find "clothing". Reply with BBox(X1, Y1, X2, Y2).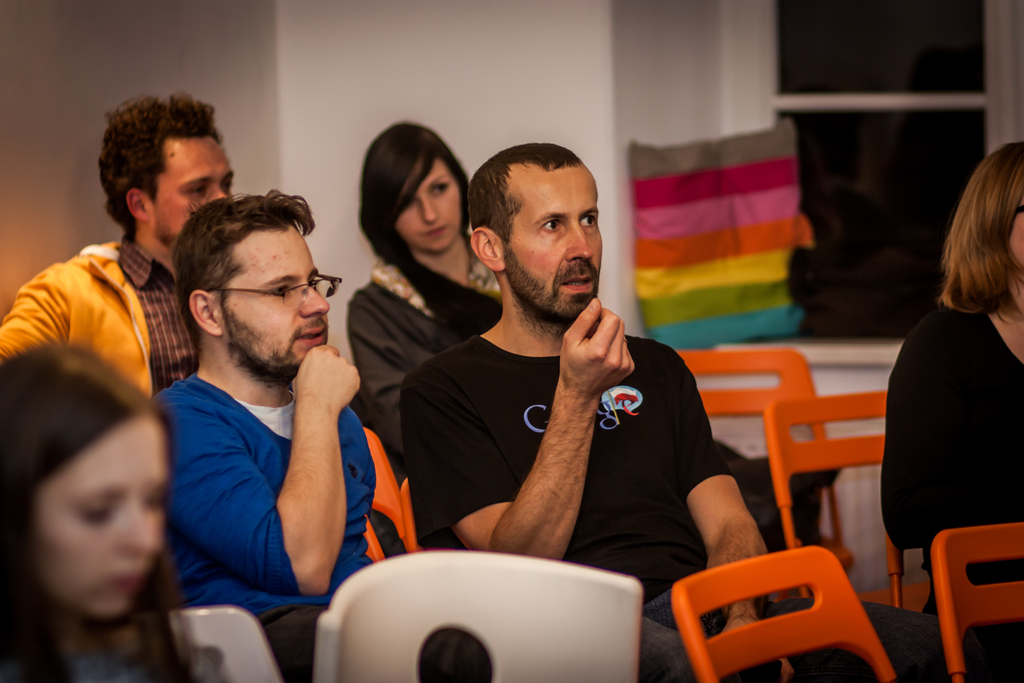
BBox(339, 241, 509, 484).
